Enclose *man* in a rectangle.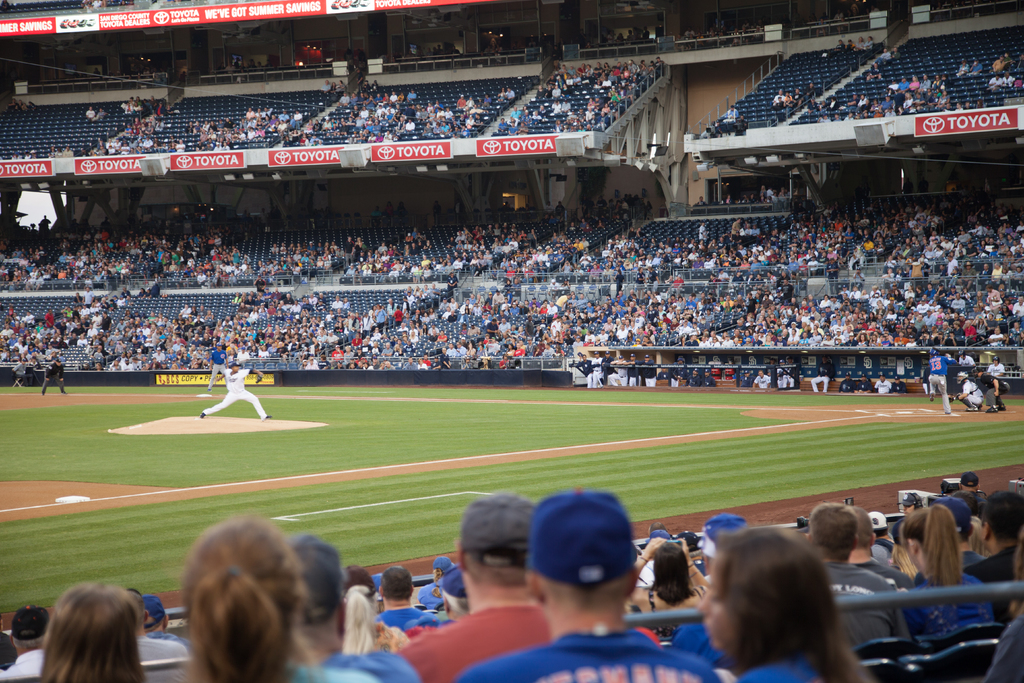
left=283, top=534, right=426, bottom=682.
